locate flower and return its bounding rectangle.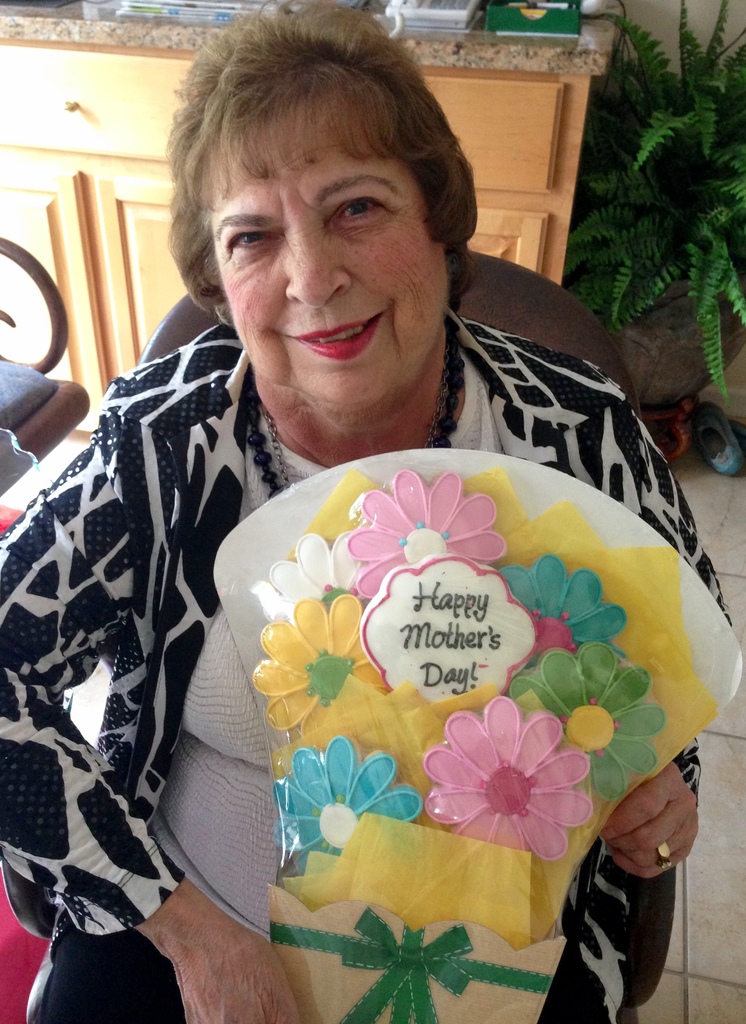
crop(250, 593, 390, 741).
